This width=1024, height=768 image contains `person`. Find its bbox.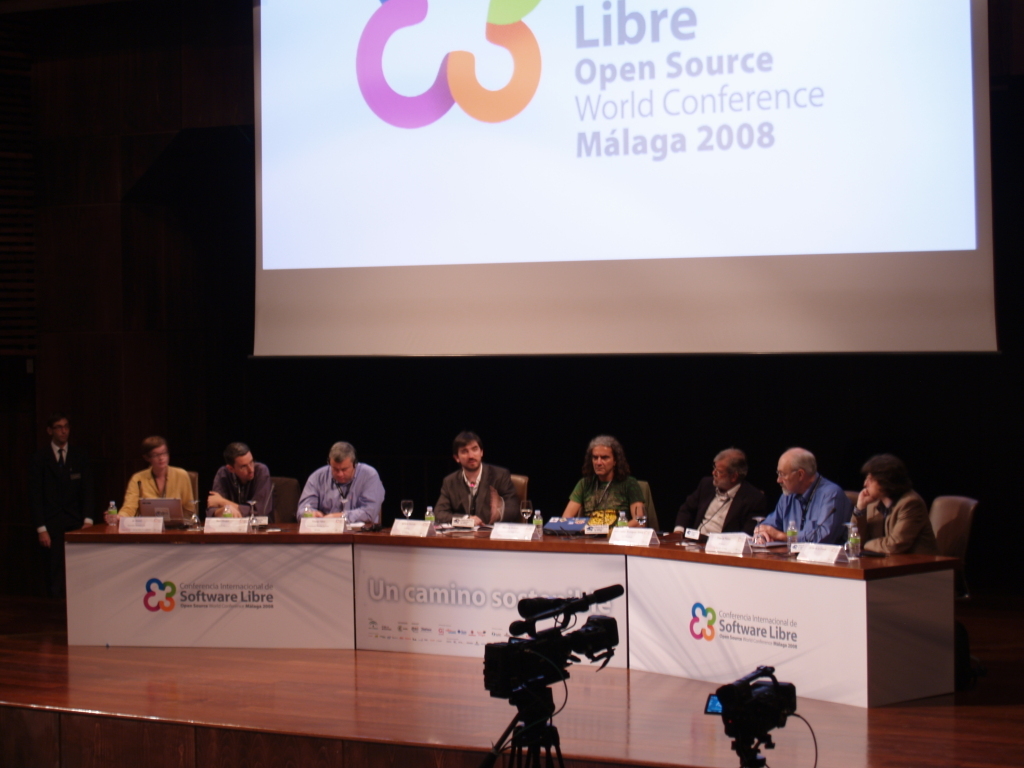
<region>433, 434, 529, 525</region>.
